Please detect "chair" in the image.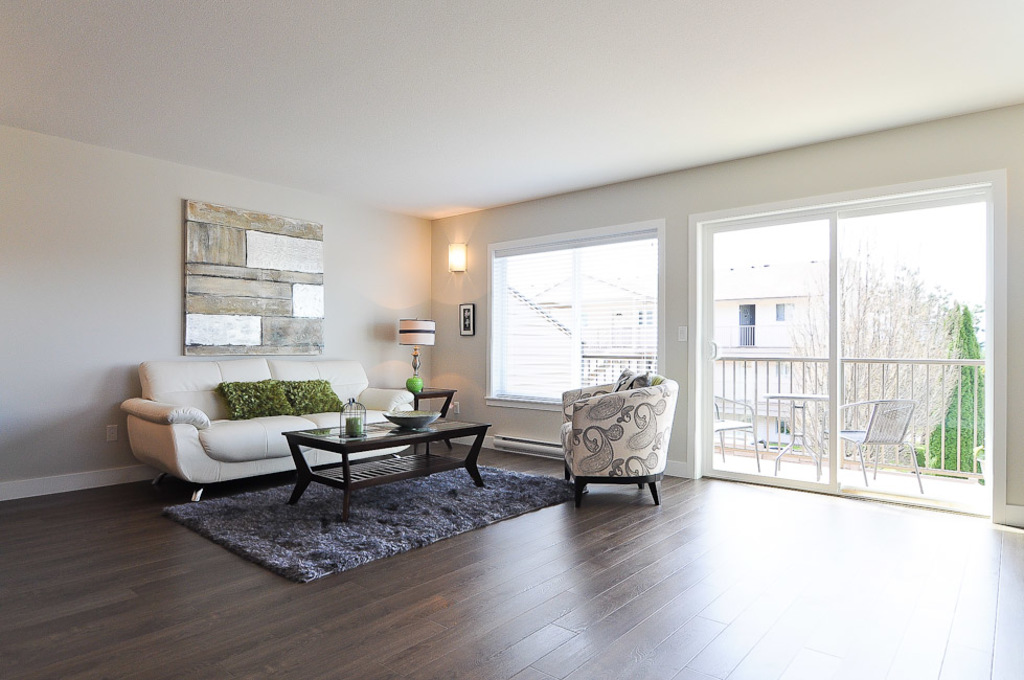
{"x1": 545, "y1": 375, "x2": 687, "y2": 511}.
